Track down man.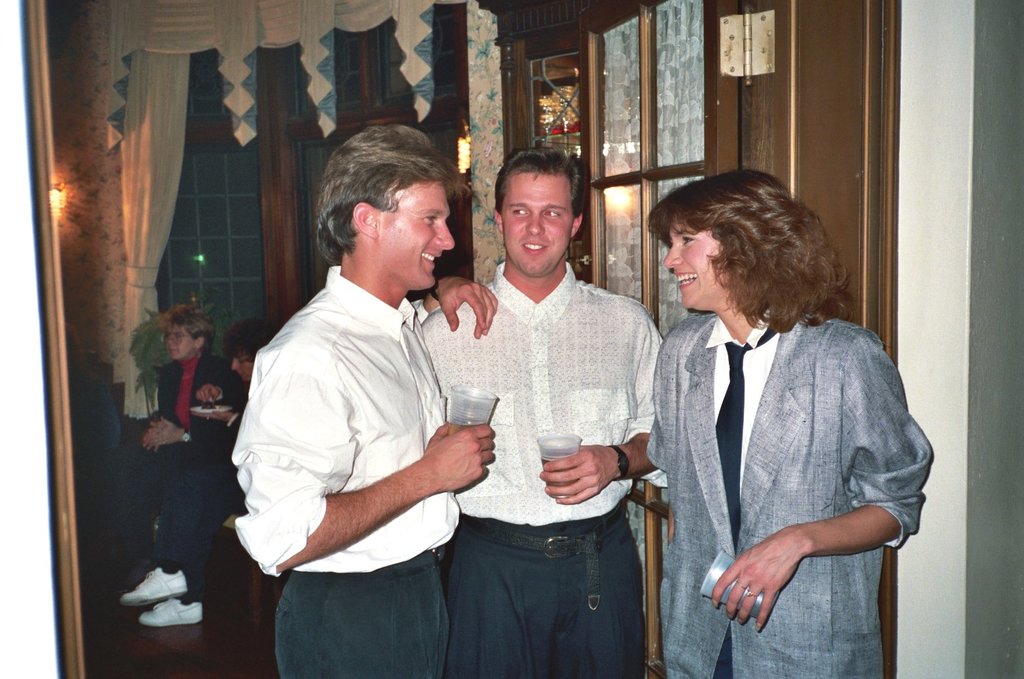
Tracked to 115, 314, 277, 621.
